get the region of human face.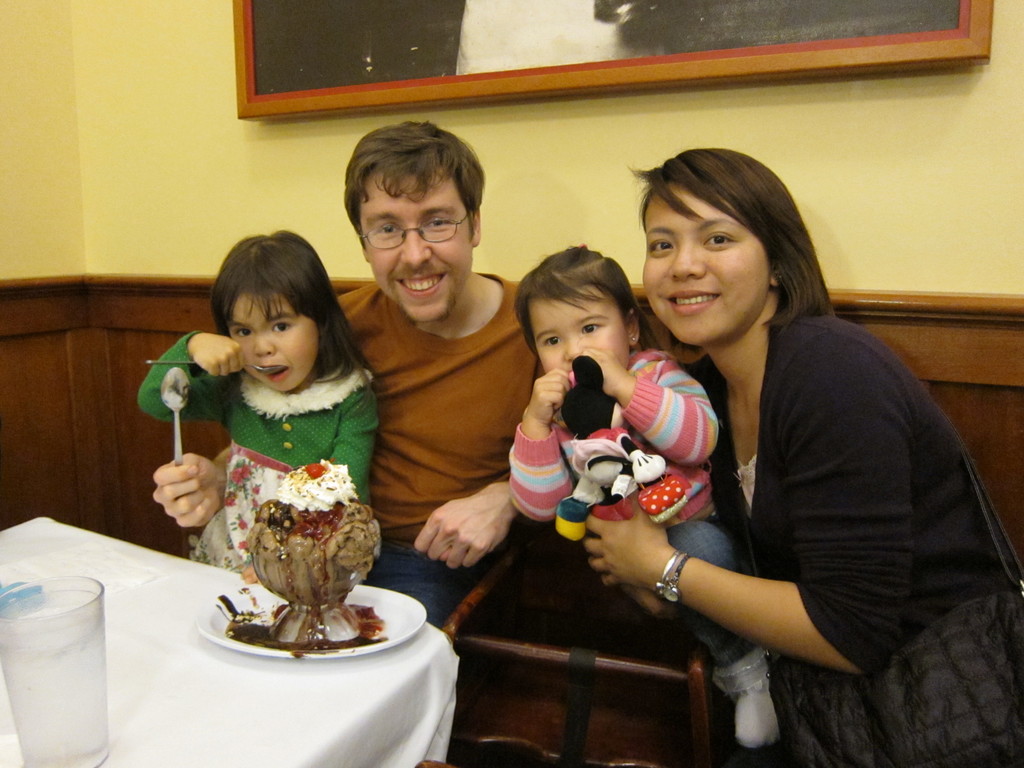
locate(644, 186, 768, 347).
